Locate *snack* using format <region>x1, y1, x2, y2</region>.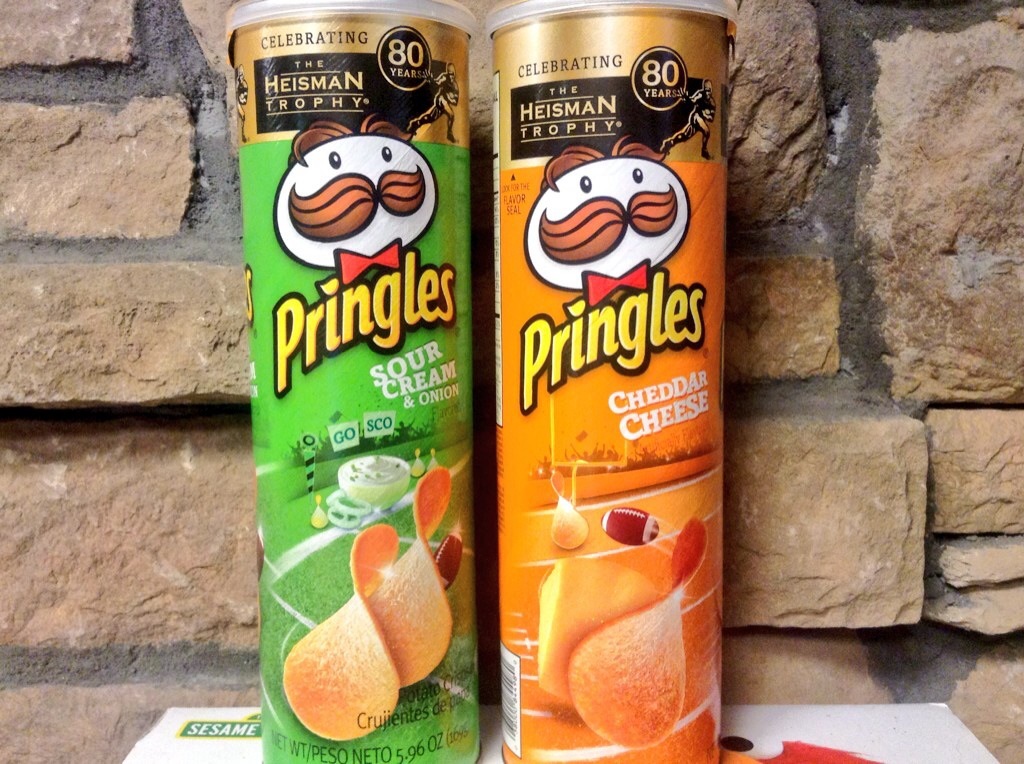
<region>570, 517, 707, 748</region>.
